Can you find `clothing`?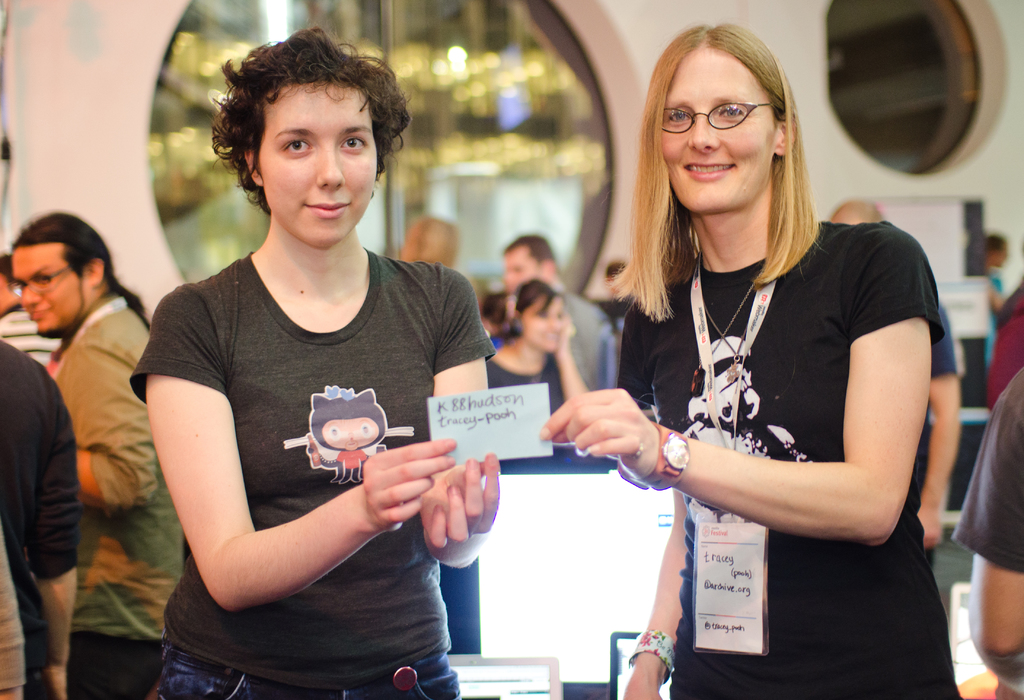
Yes, bounding box: 950,374,1023,574.
